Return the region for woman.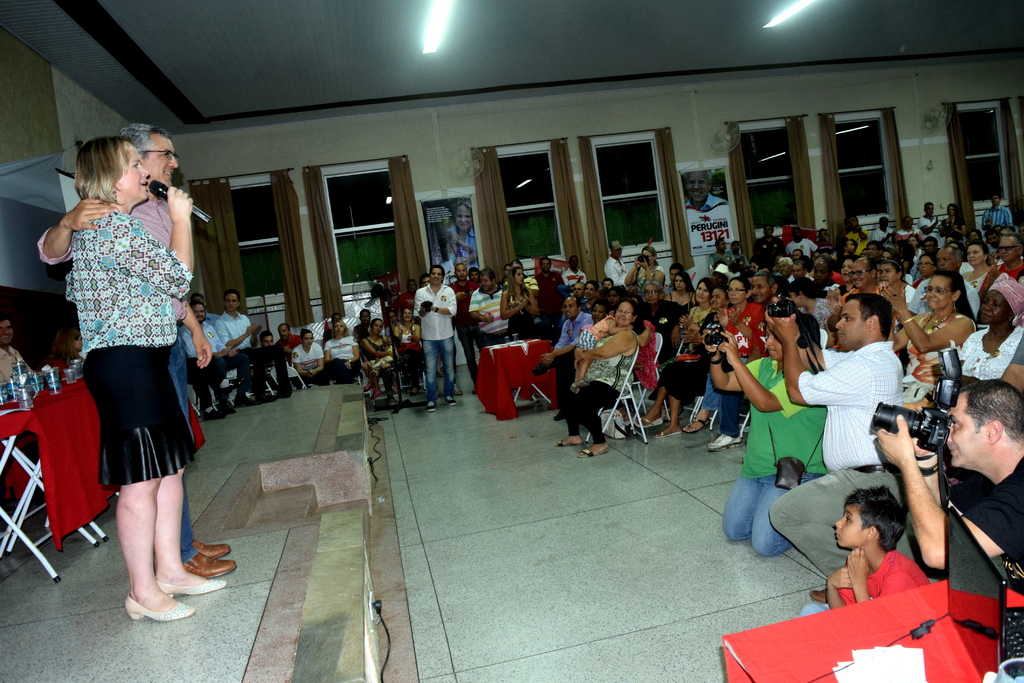
{"left": 984, "top": 231, "right": 1023, "bottom": 285}.
